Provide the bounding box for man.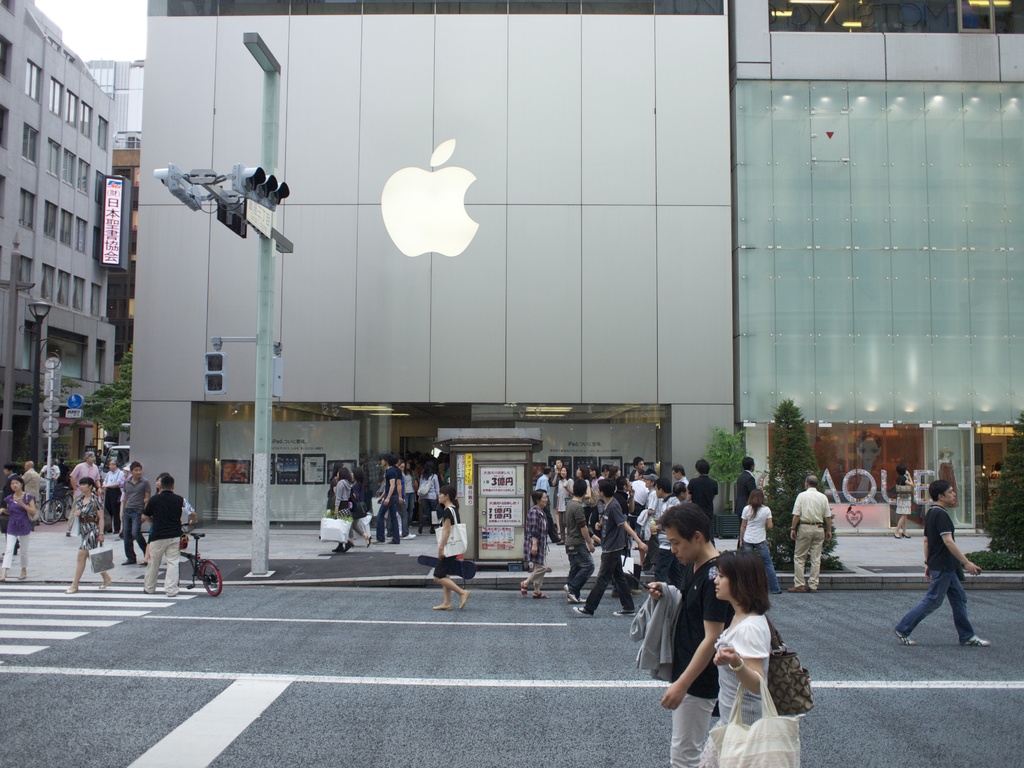
<region>67, 447, 98, 538</region>.
